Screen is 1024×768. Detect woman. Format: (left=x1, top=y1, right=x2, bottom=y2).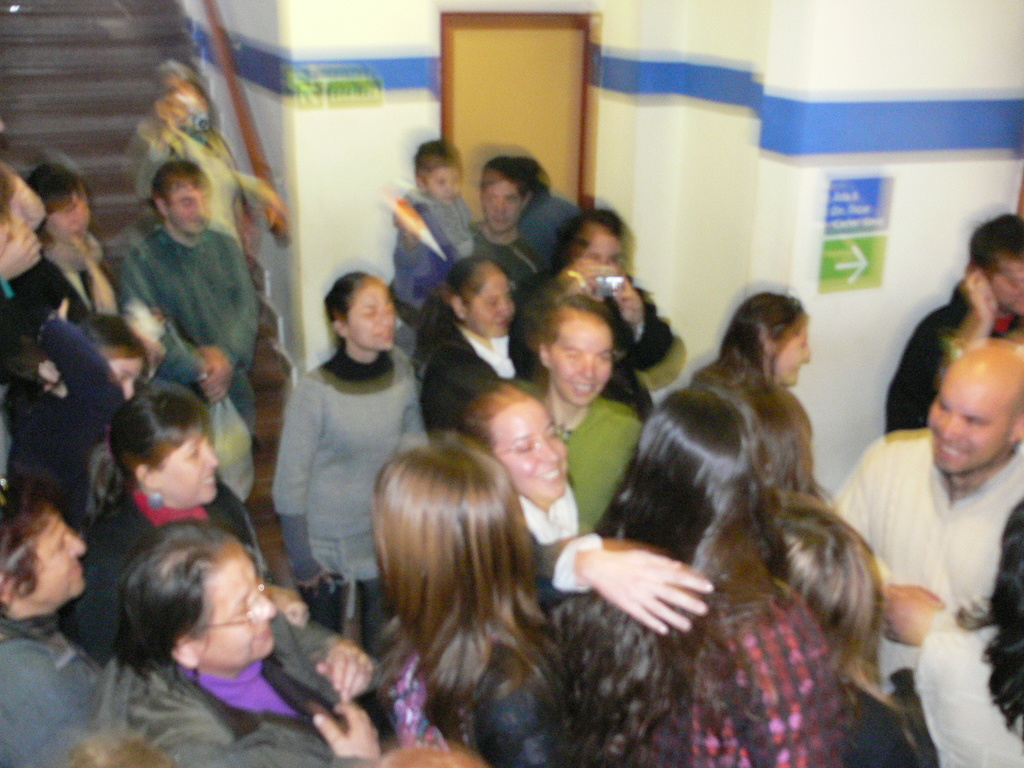
(left=517, top=211, right=672, bottom=438).
